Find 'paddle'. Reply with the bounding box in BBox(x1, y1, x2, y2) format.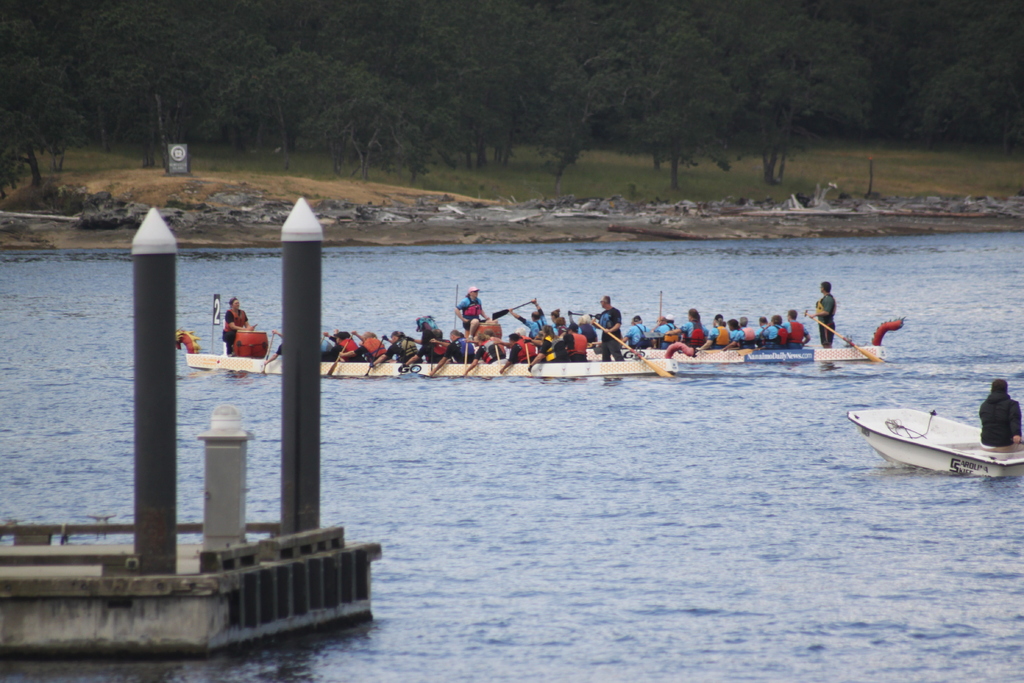
BBox(493, 300, 532, 321).
